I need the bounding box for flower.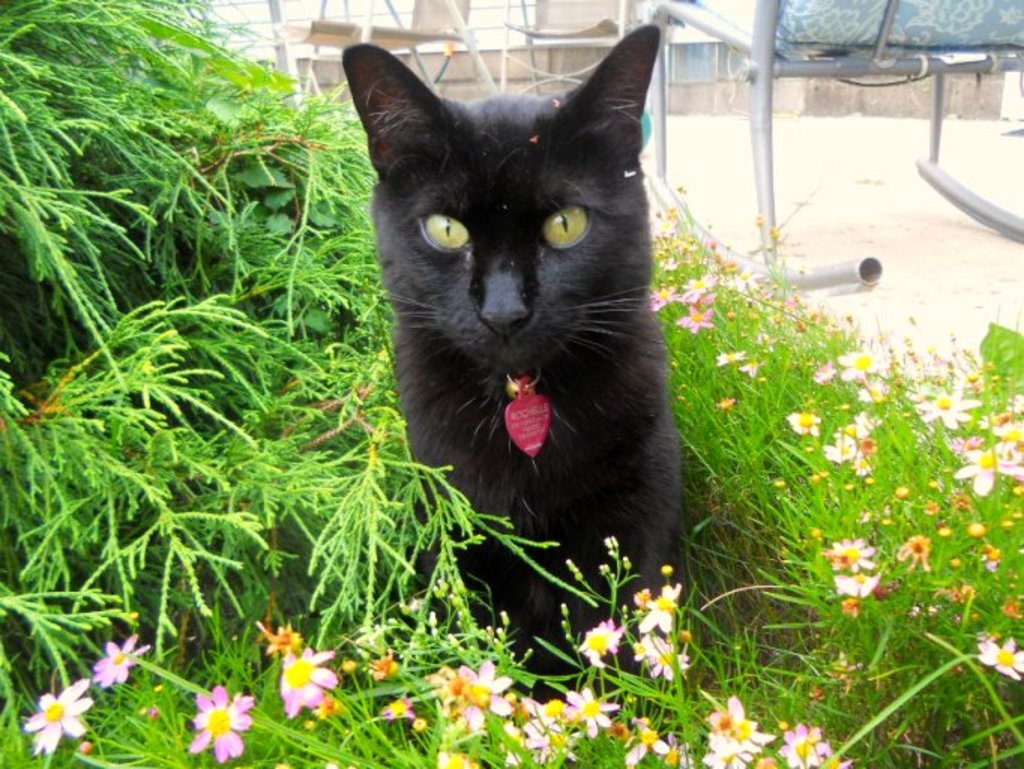
Here it is: (192,688,255,764).
